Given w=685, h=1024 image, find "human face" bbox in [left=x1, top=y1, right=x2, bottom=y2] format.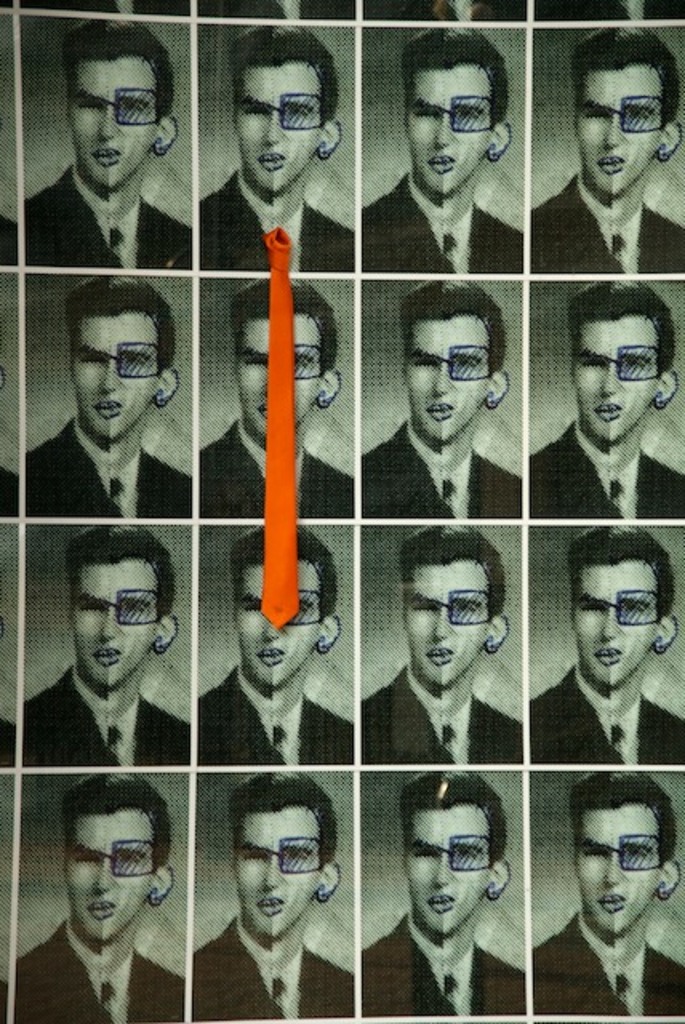
[left=240, top=325, right=326, bottom=438].
